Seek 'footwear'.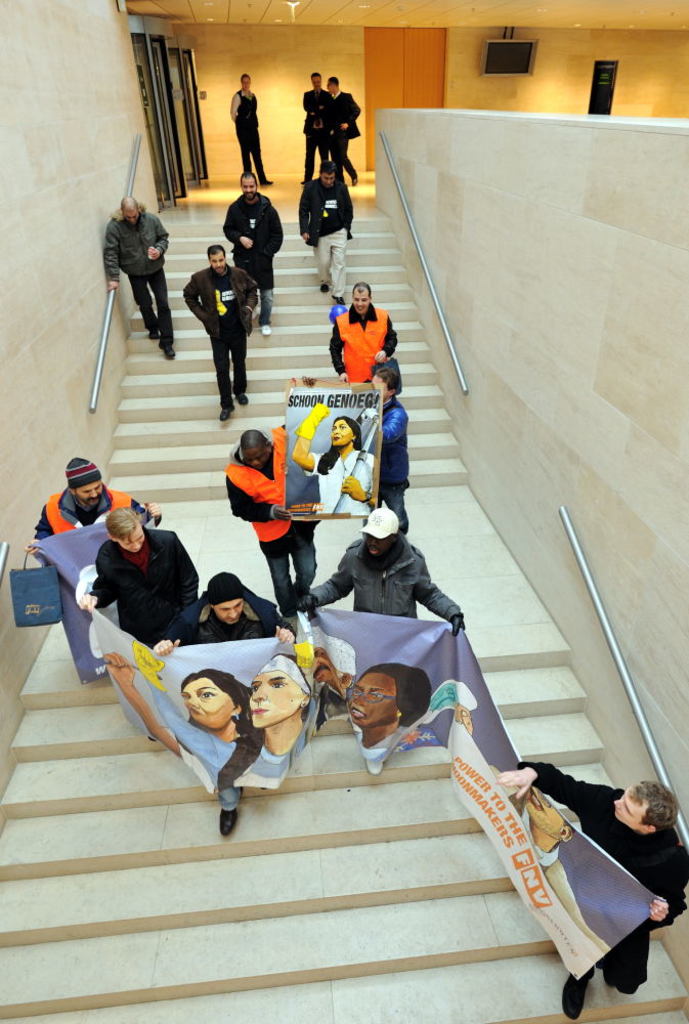
detection(221, 407, 233, 423).
